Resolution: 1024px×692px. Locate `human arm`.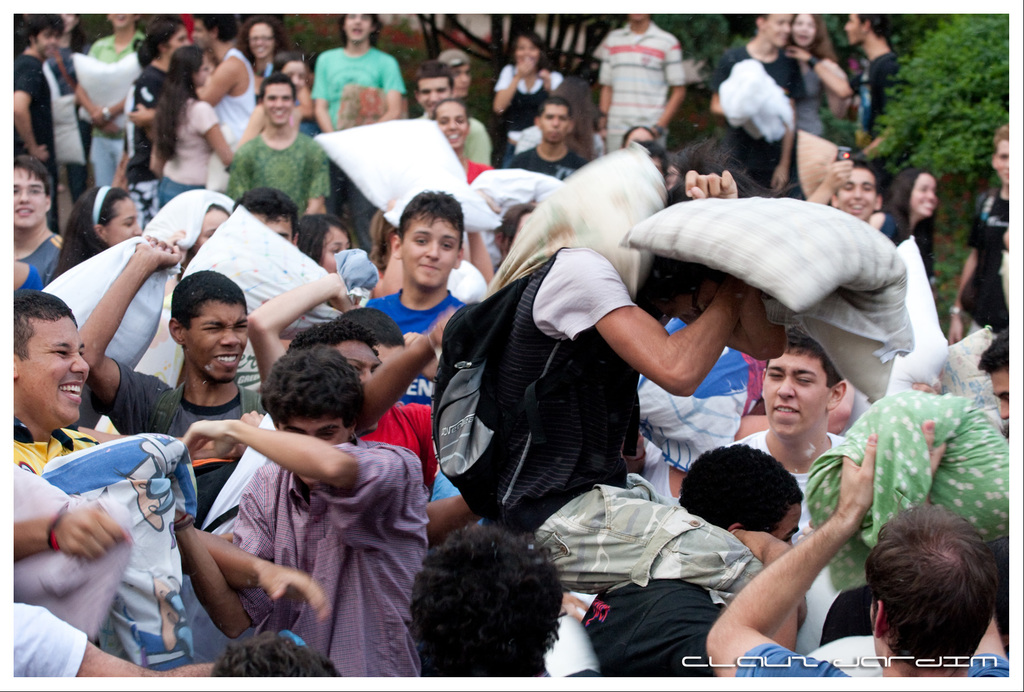
x1=947 y1=238 x2=980 y2=346.
